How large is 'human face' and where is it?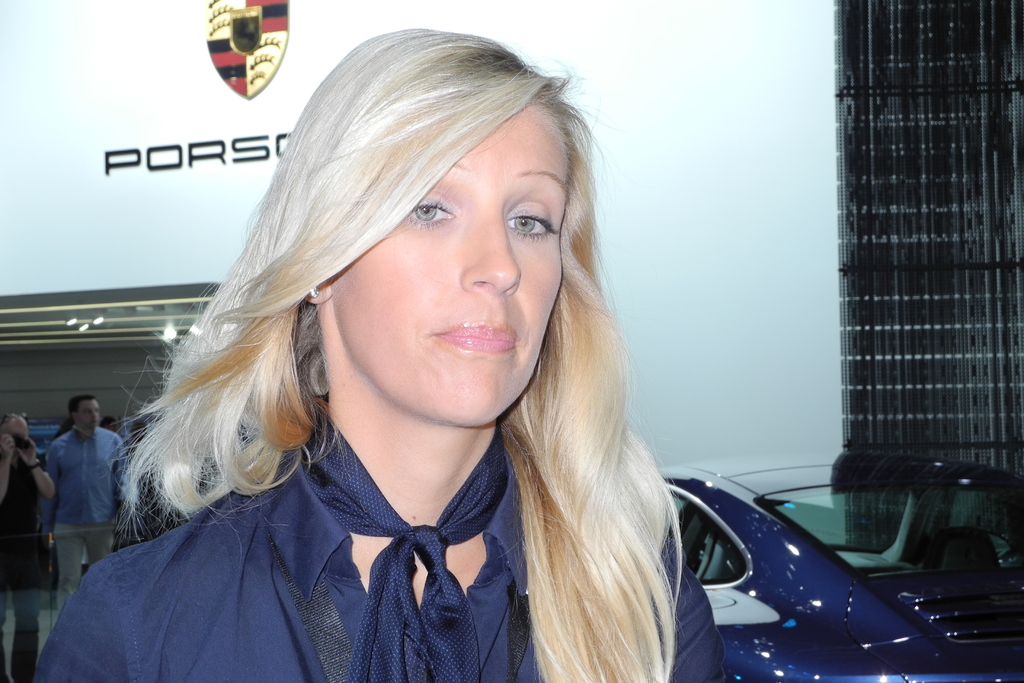
Bounding box: bbox=(76, 399, 100, 428).
